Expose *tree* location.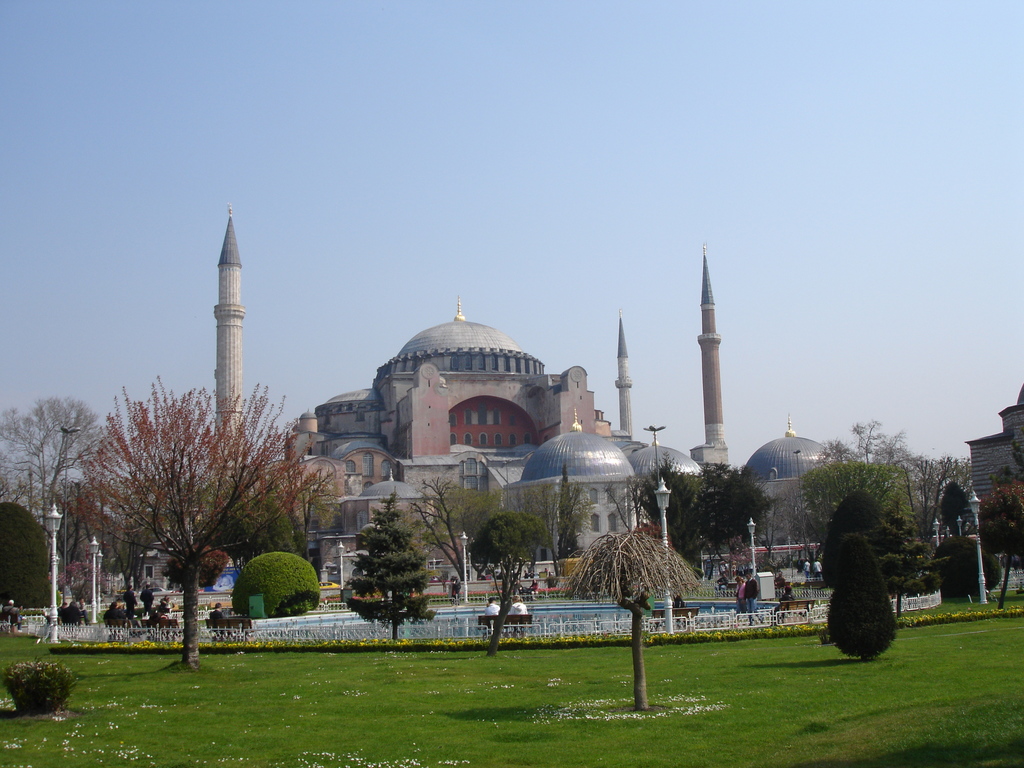
Exposed at Rect(0, 392, 110, 566).
